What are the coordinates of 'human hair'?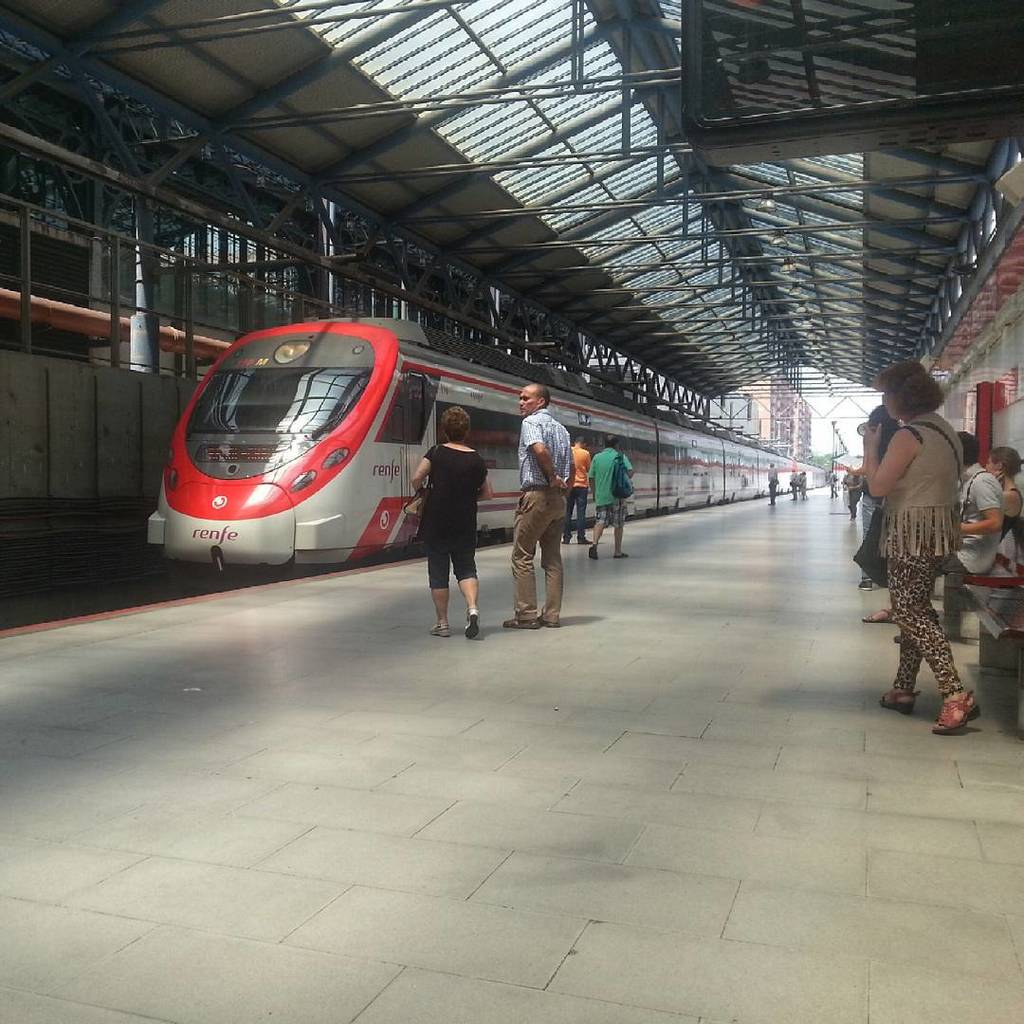
{"x1": 950, "y1": 428, "x2": 980, "y2": 466}.
